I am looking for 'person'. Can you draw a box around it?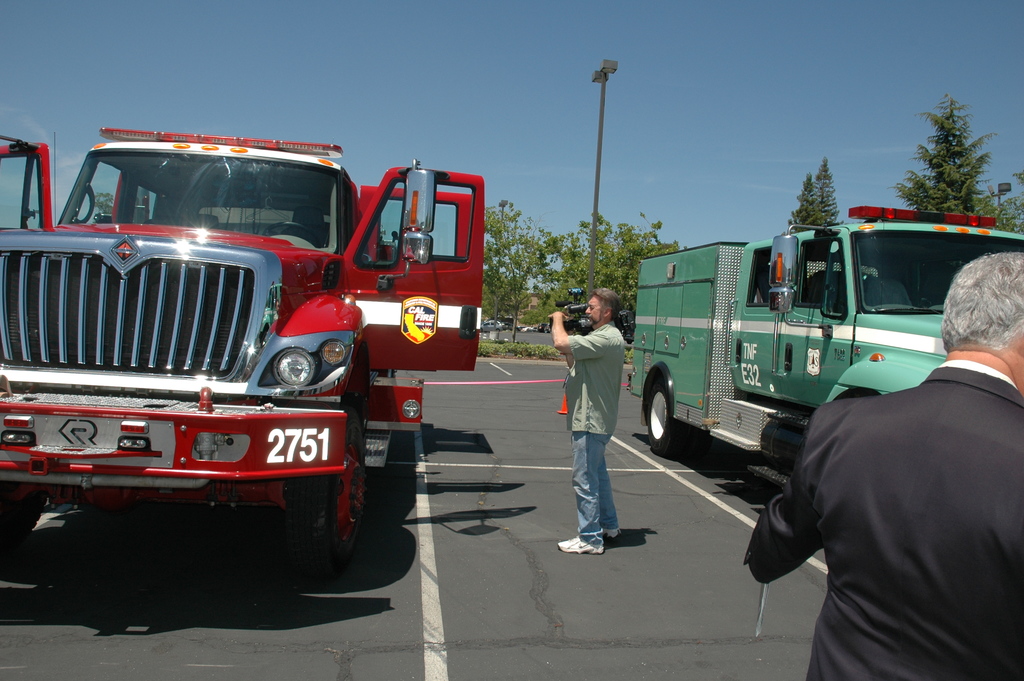
Sure, the bounding box is bbox=(743, 251, 1023, 680).
